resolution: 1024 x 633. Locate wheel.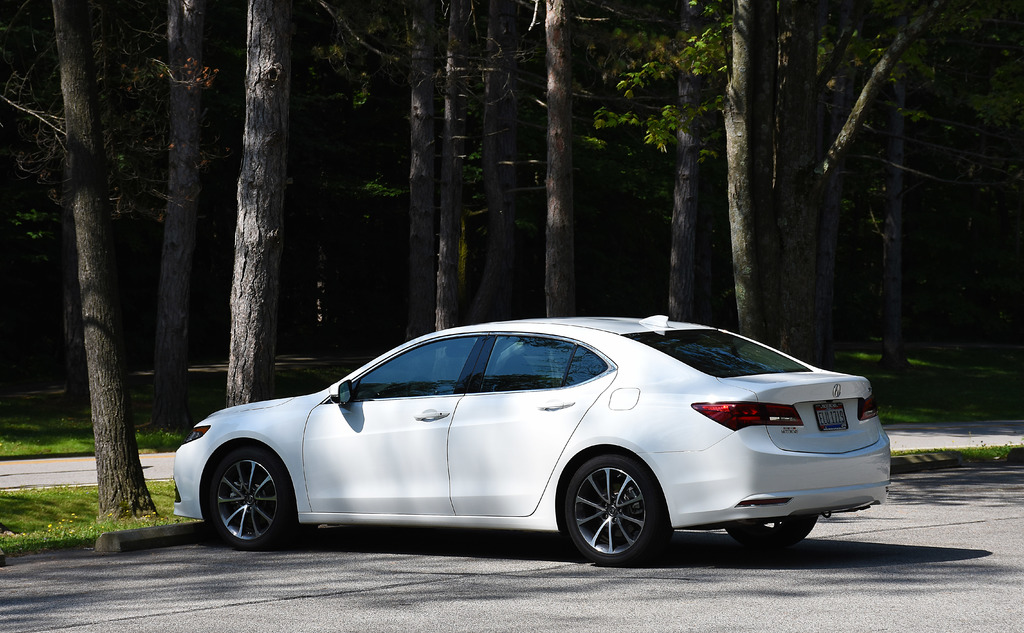
rect(199, 437, 292, 545).
